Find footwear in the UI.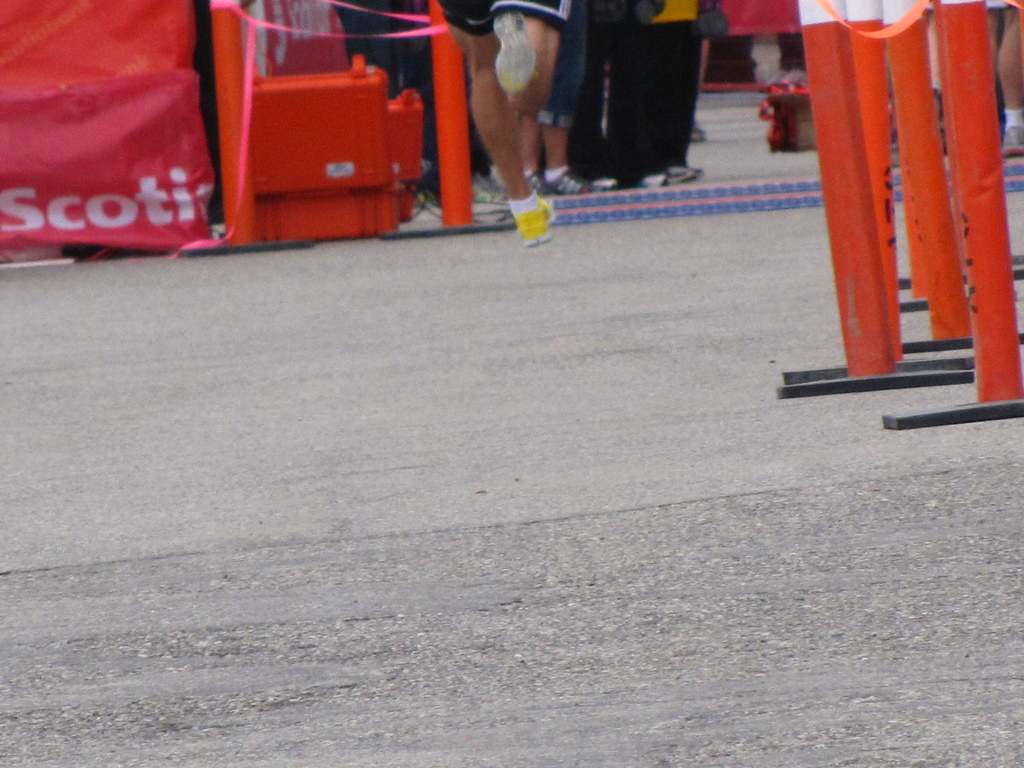
UI element at 637 172 661 189.
